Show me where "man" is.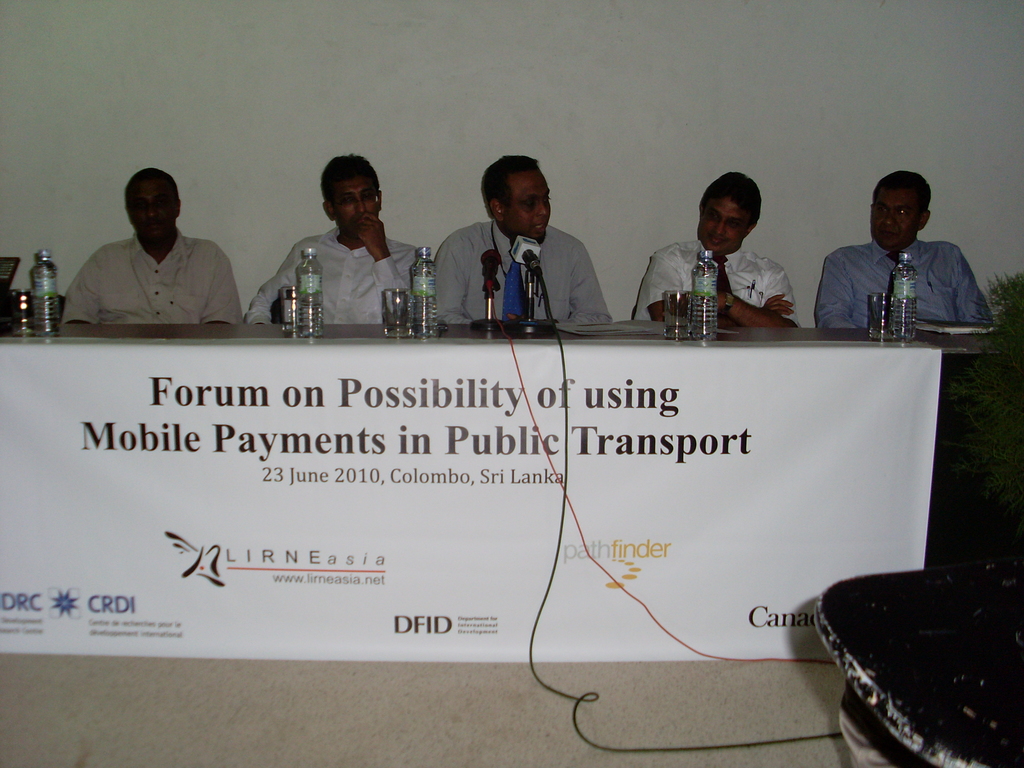
"man" is at pyautogui.locateOnScreen(433, 154, 615, 342).
